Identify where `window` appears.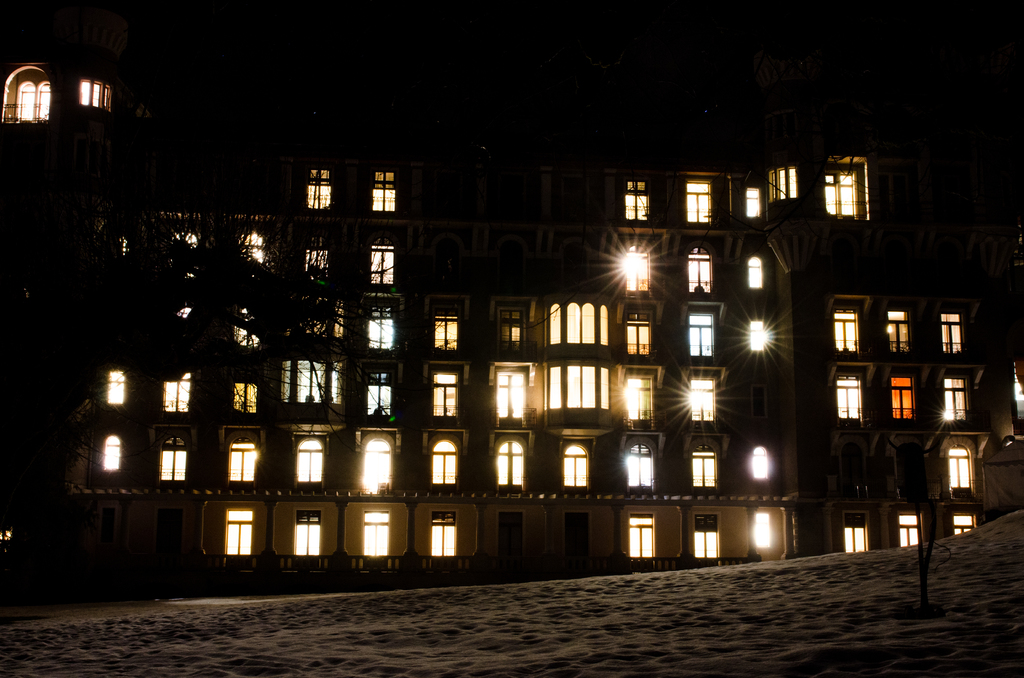
Appears at [left=626, top=308, right=655, bottom=358].
